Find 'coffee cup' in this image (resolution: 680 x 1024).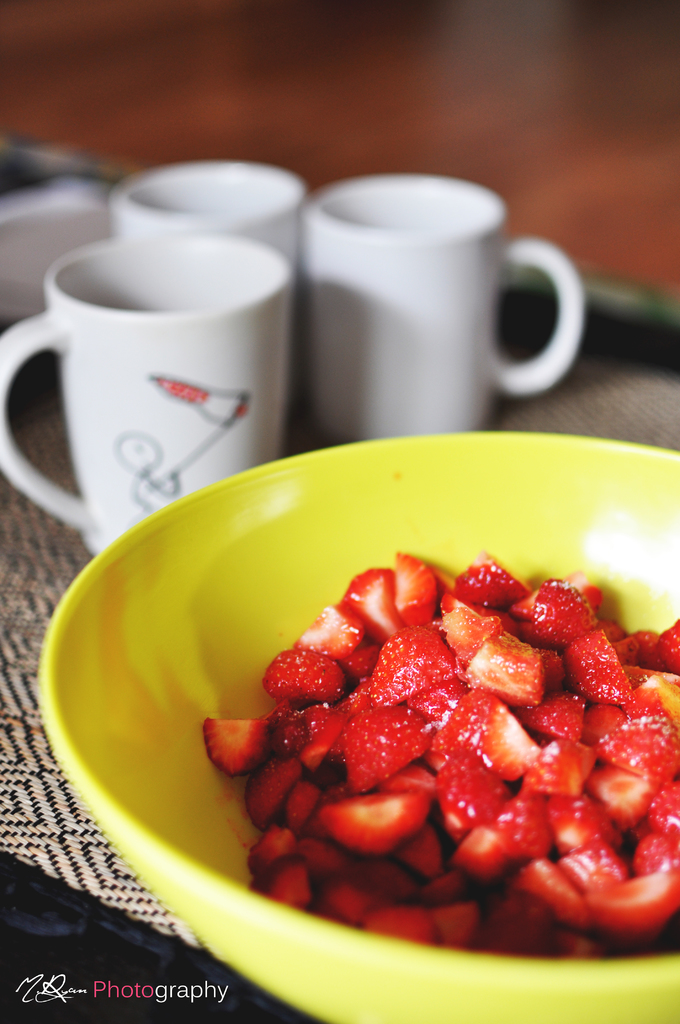
locate(103, 158, 306, 277).
